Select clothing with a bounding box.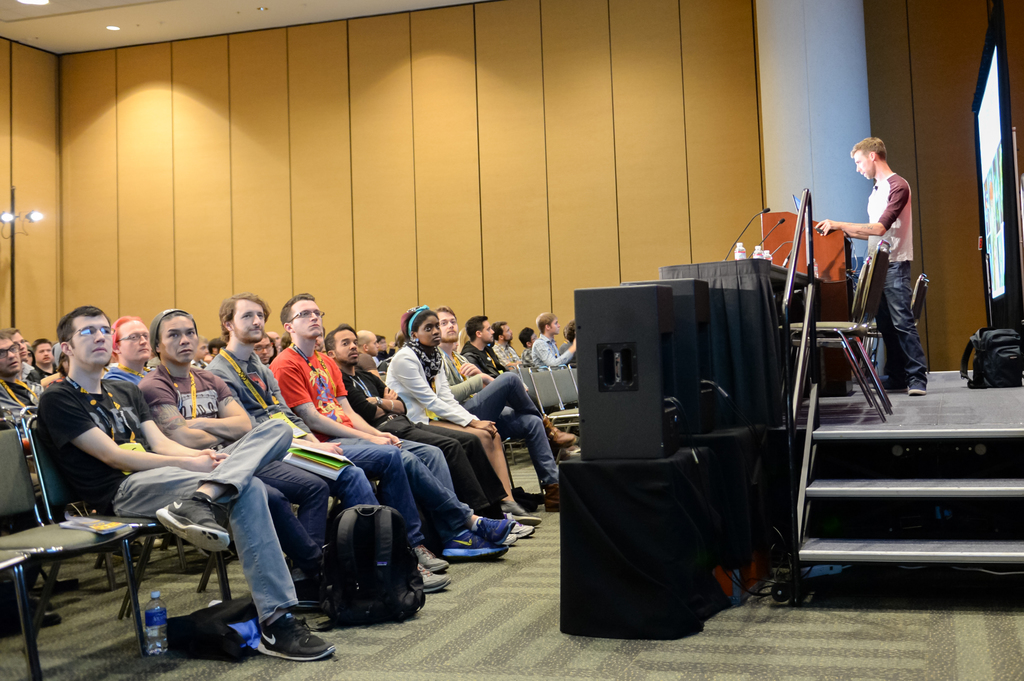
433/348/562/490.
